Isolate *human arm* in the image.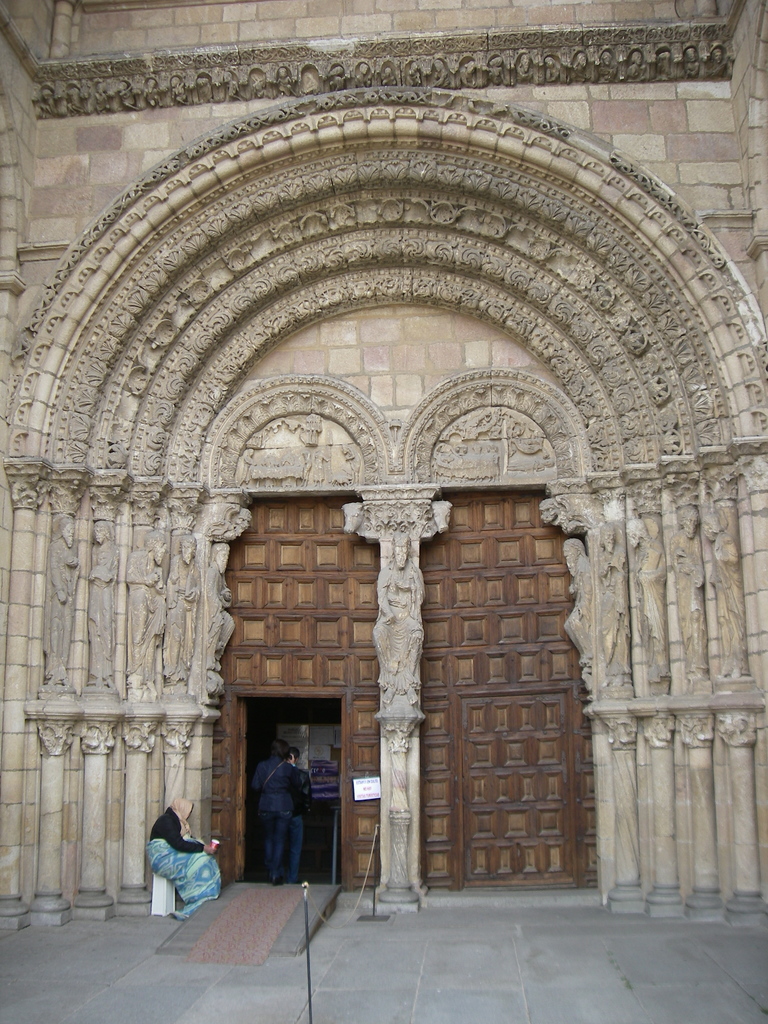
Isolated region: rect(298, 778, 319, 804).
